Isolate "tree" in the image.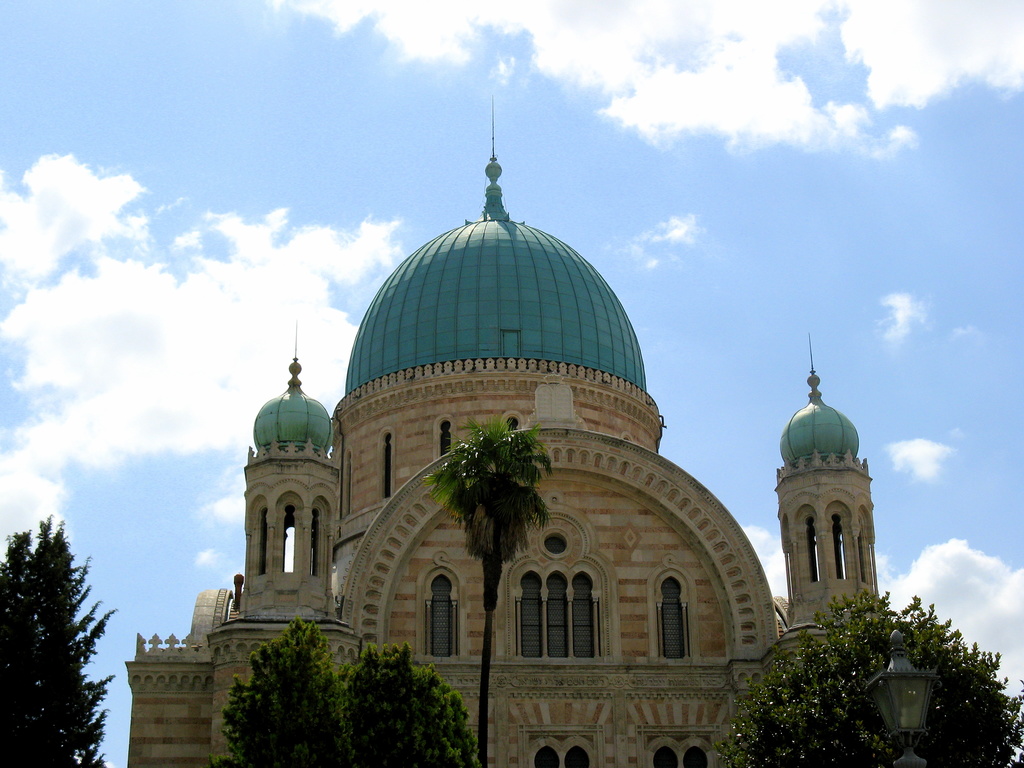
Isolated region: bbox=(1, 508, 109, 760).
